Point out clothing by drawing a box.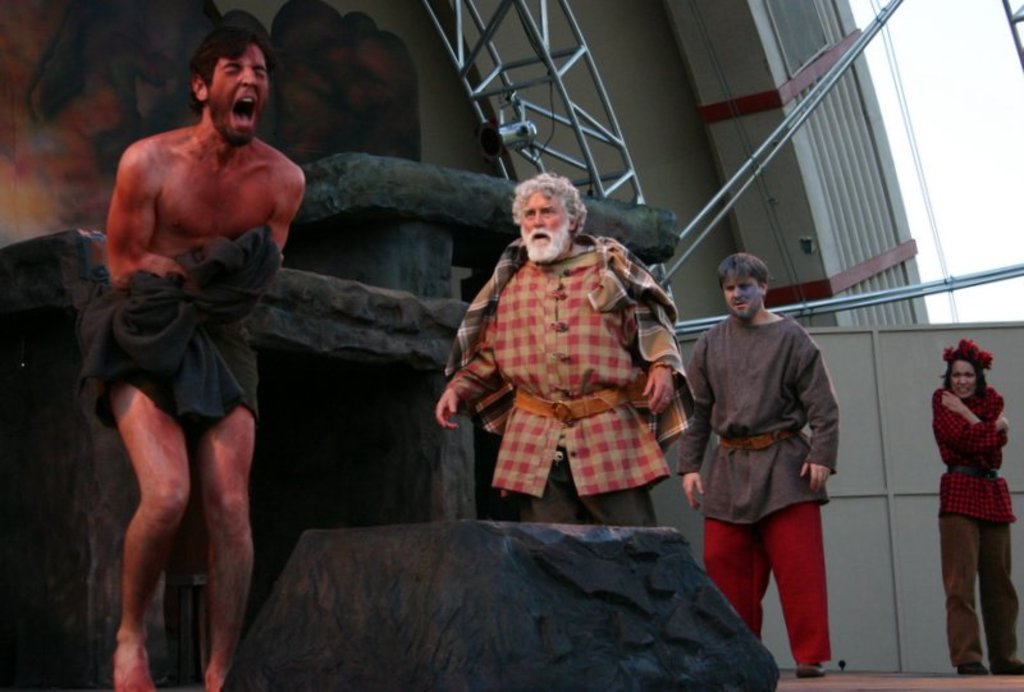
select_region(426, 253, 691, 535).
